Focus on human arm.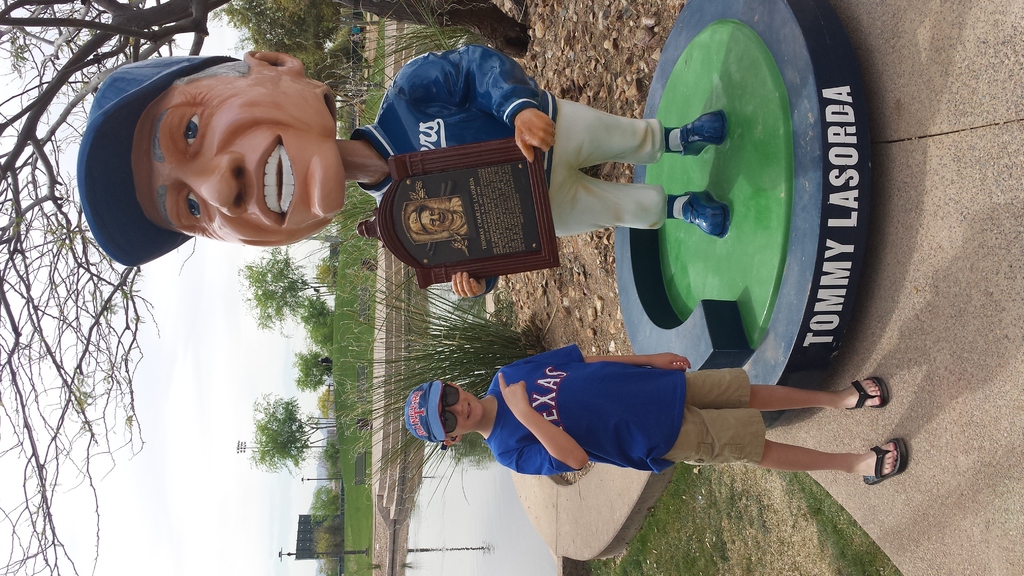
Focused at locate(514, 349, 696, 372).
